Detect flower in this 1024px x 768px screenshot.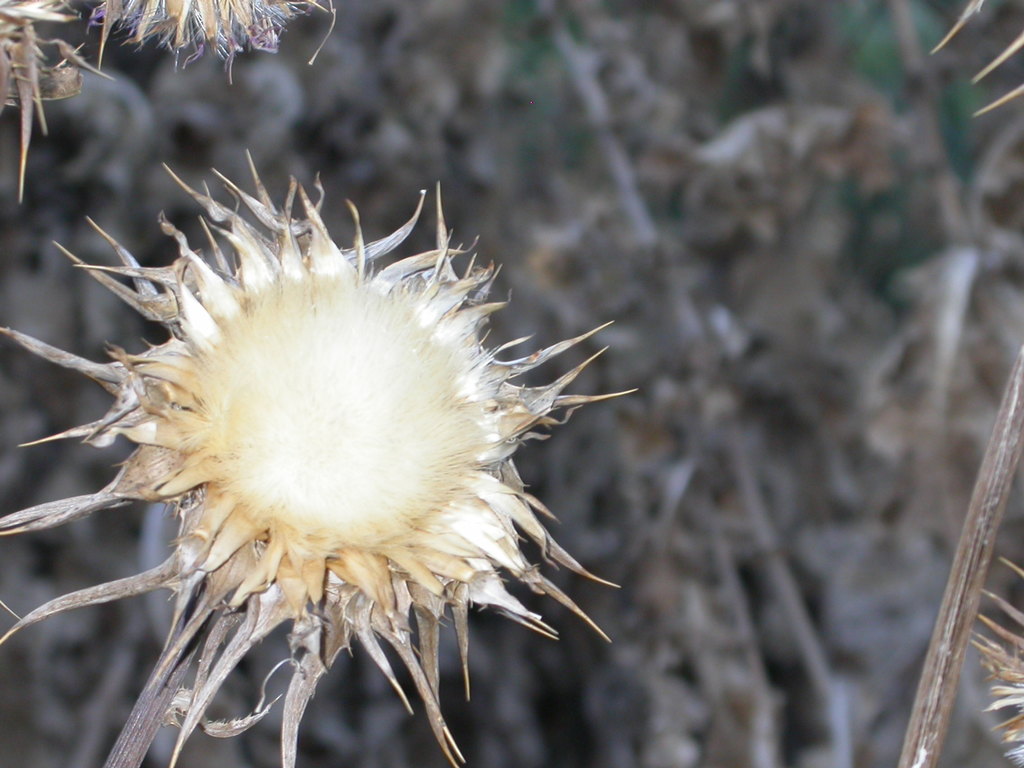
Detection: crop(18, 155, 640, 765).
